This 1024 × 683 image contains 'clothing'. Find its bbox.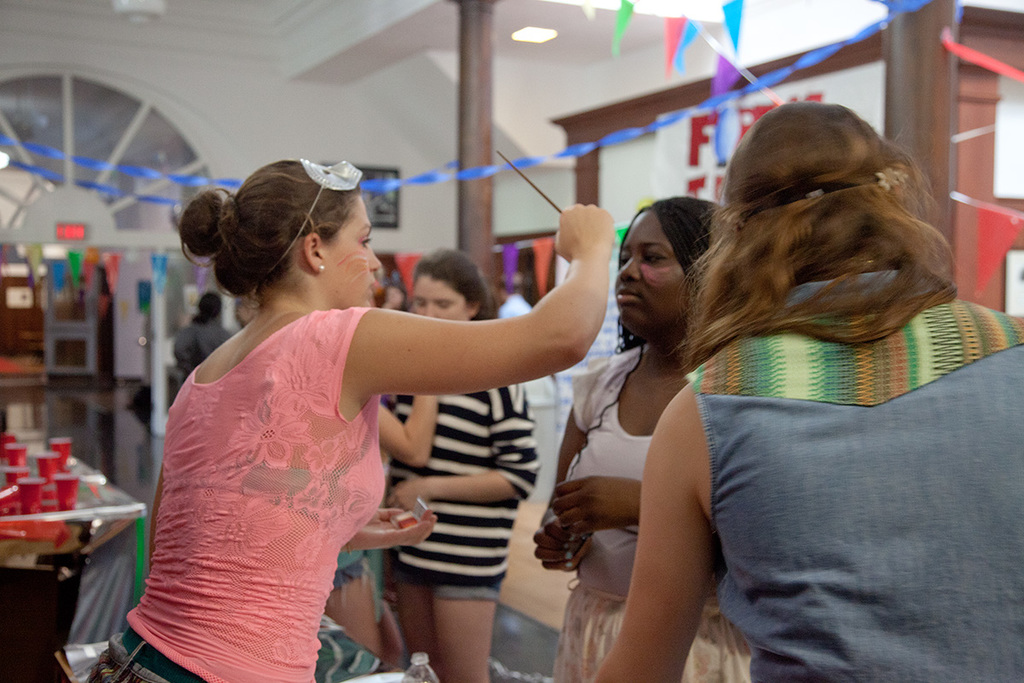
<bbox>69, 299, 392, 682</bbox>.
